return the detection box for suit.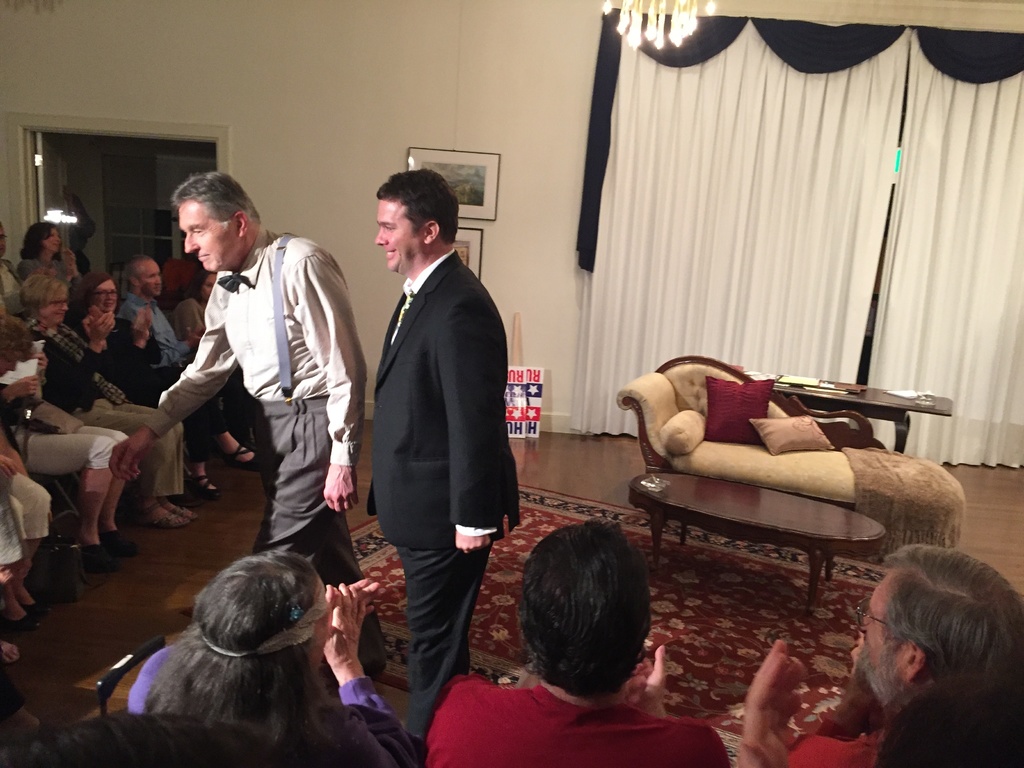
region(351, 167, 514, 696).
